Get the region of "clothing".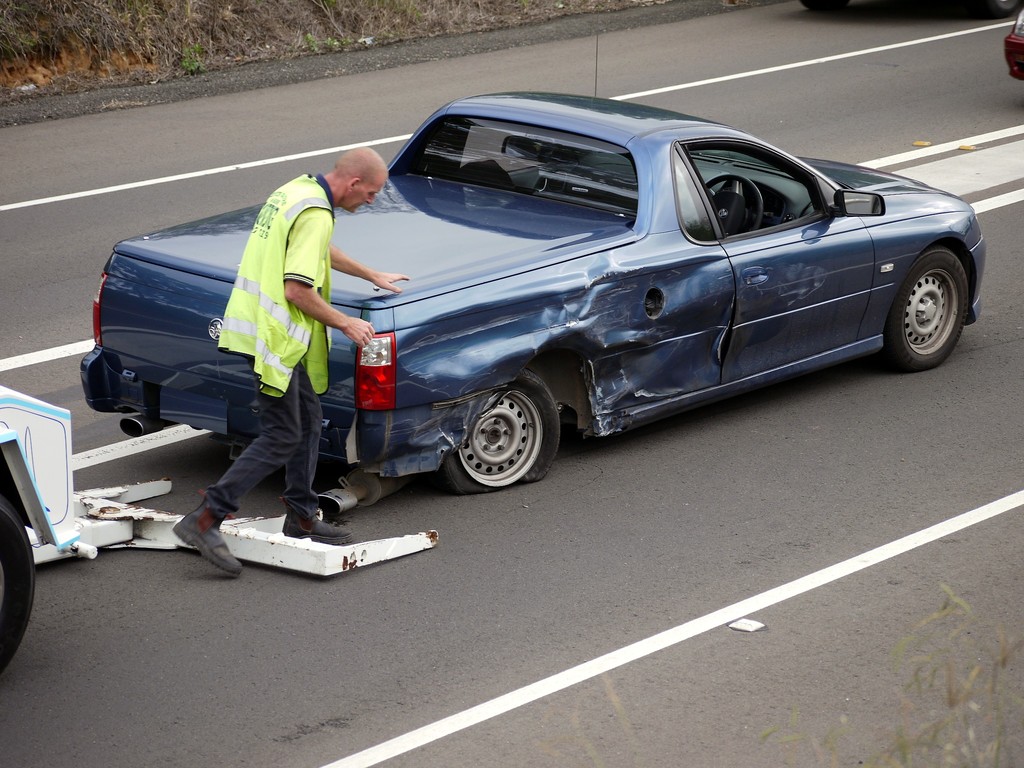
detection(219, 154, 351, 482).
